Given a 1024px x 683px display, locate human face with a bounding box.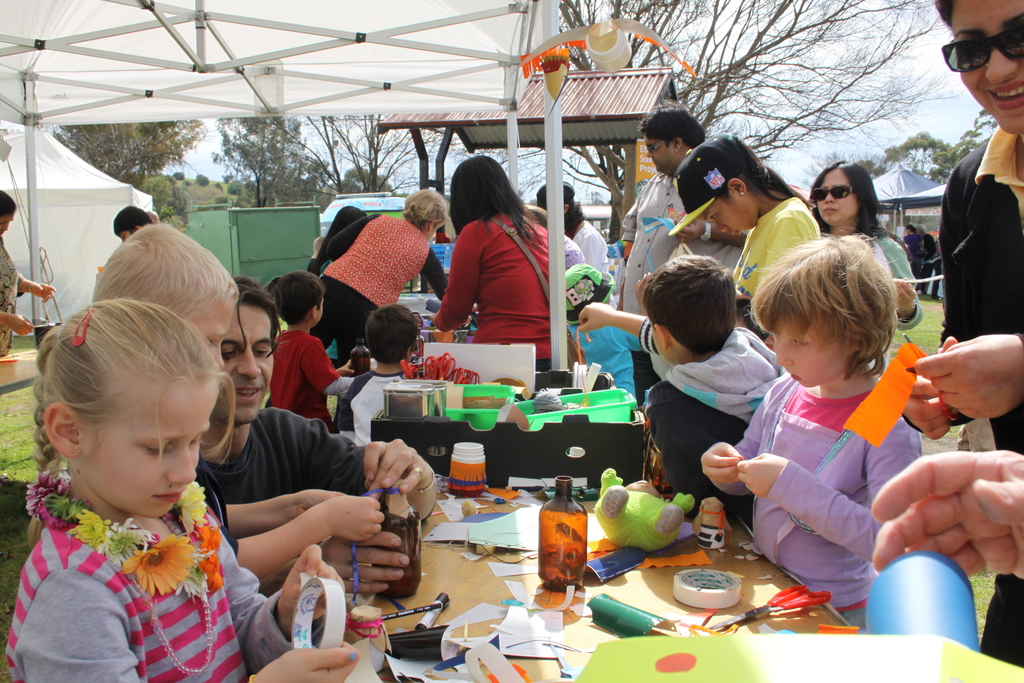
Located: left=815, top=170, right=859, bottom=226.
